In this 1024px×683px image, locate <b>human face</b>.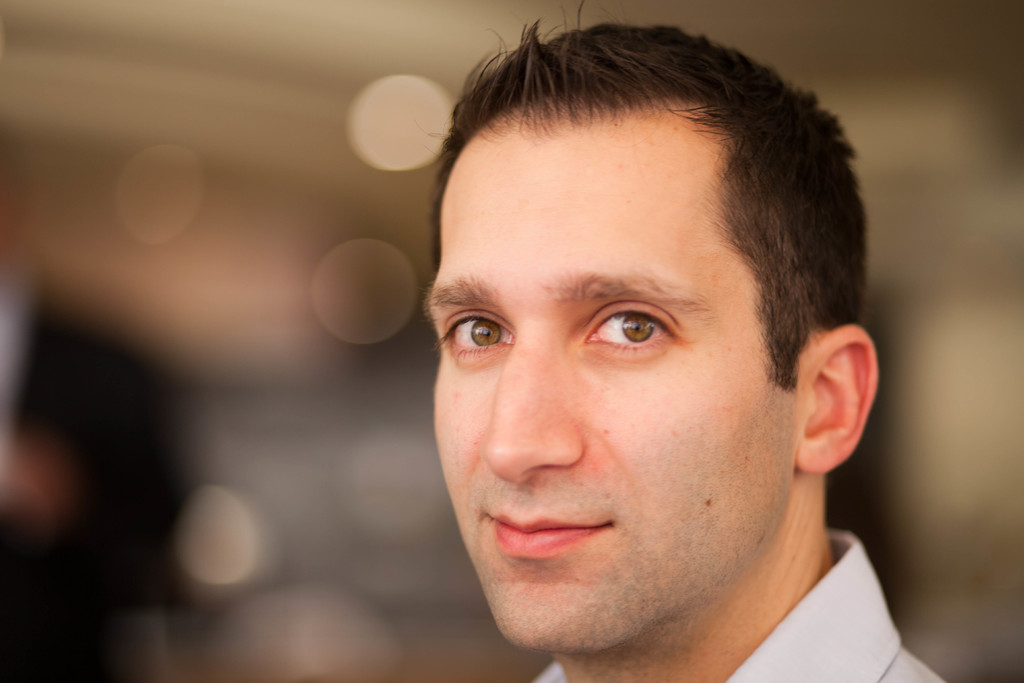
Bounding box: 421/110/796/654.
